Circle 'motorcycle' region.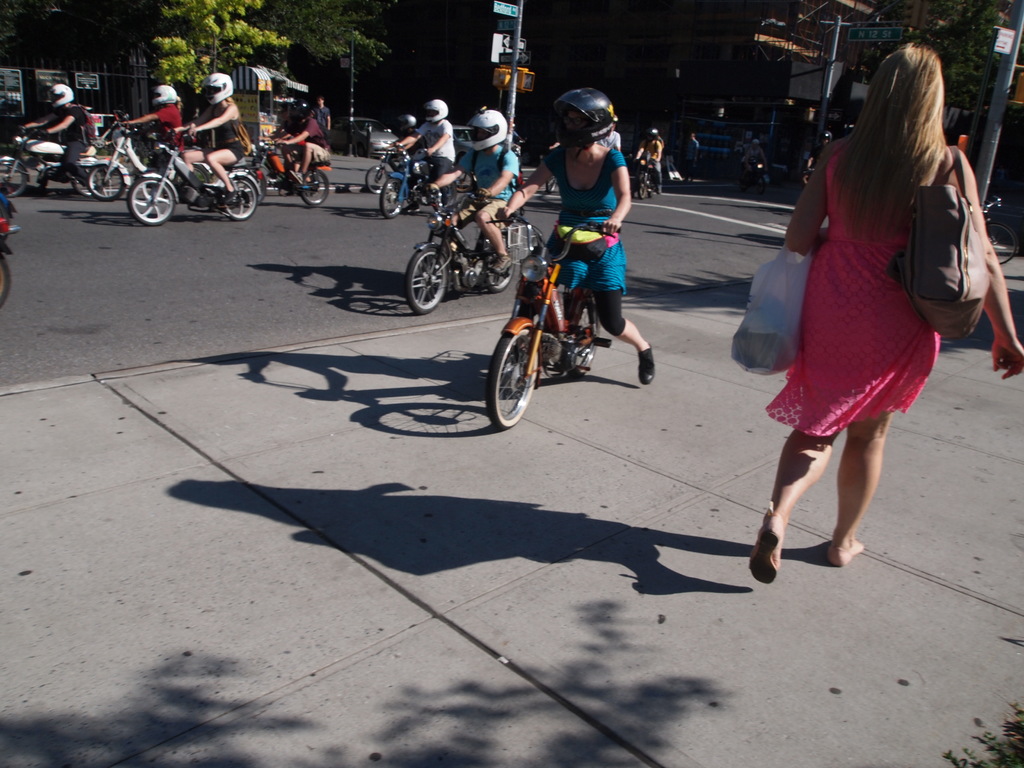
Region: 0/125/99/200.
